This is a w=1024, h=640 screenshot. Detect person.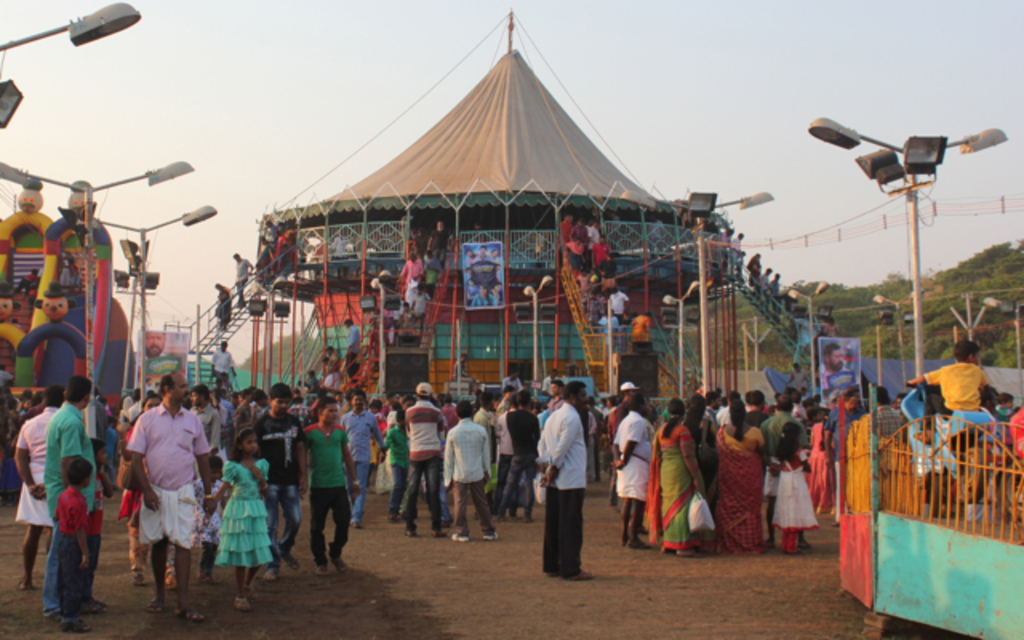
box=[818, 314, 837, 339].
